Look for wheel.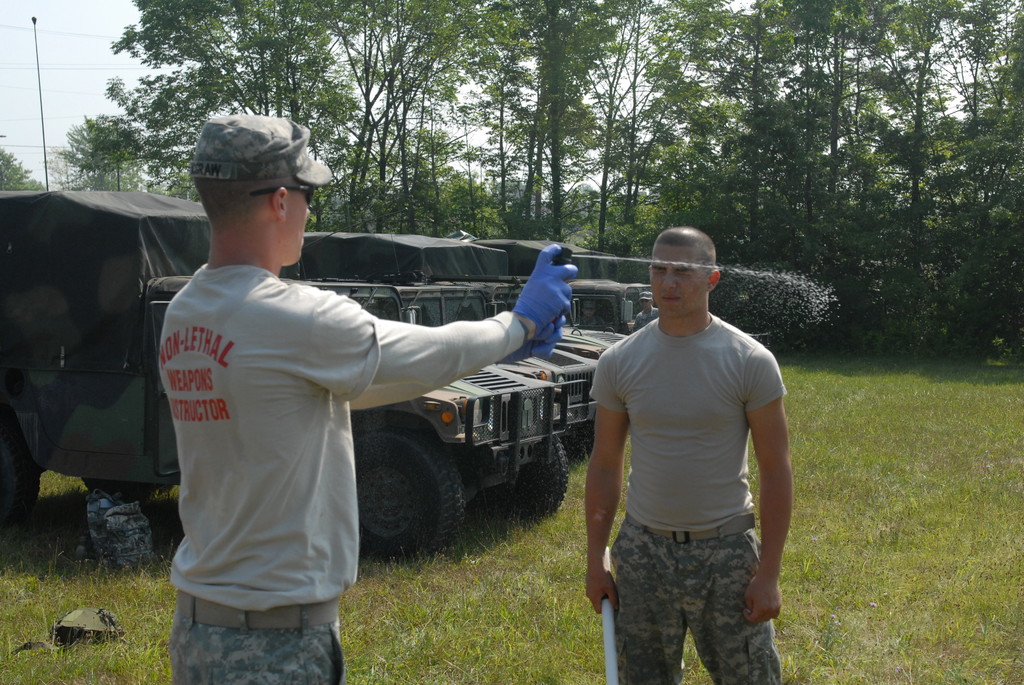
Found: bbox(492, 441, 570, 517).
